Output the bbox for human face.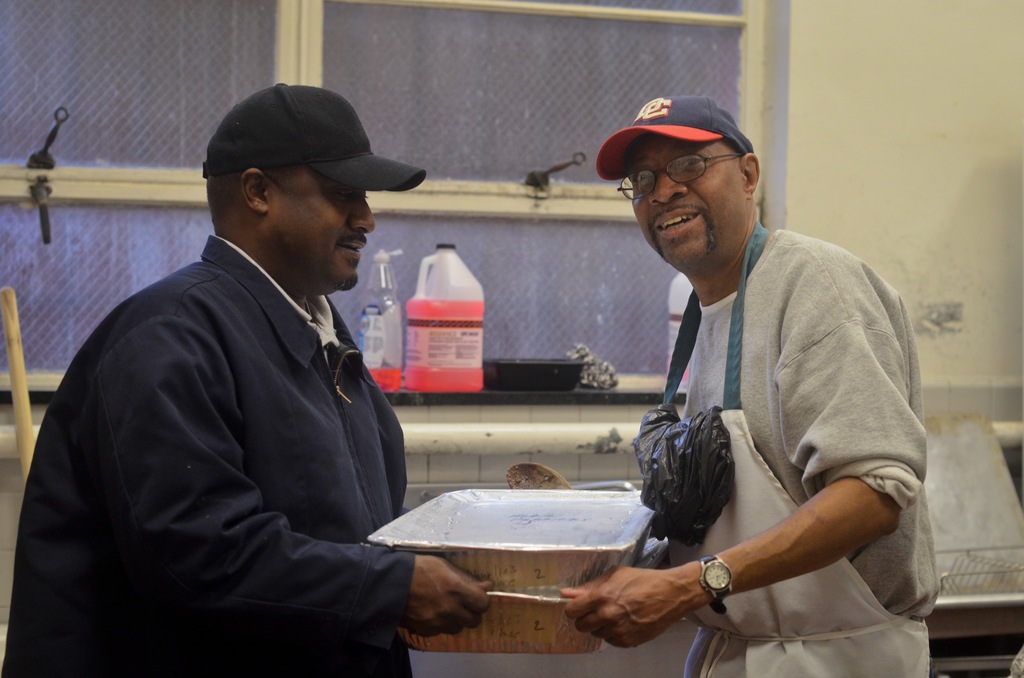
<box>627,136,745,270</box>.
